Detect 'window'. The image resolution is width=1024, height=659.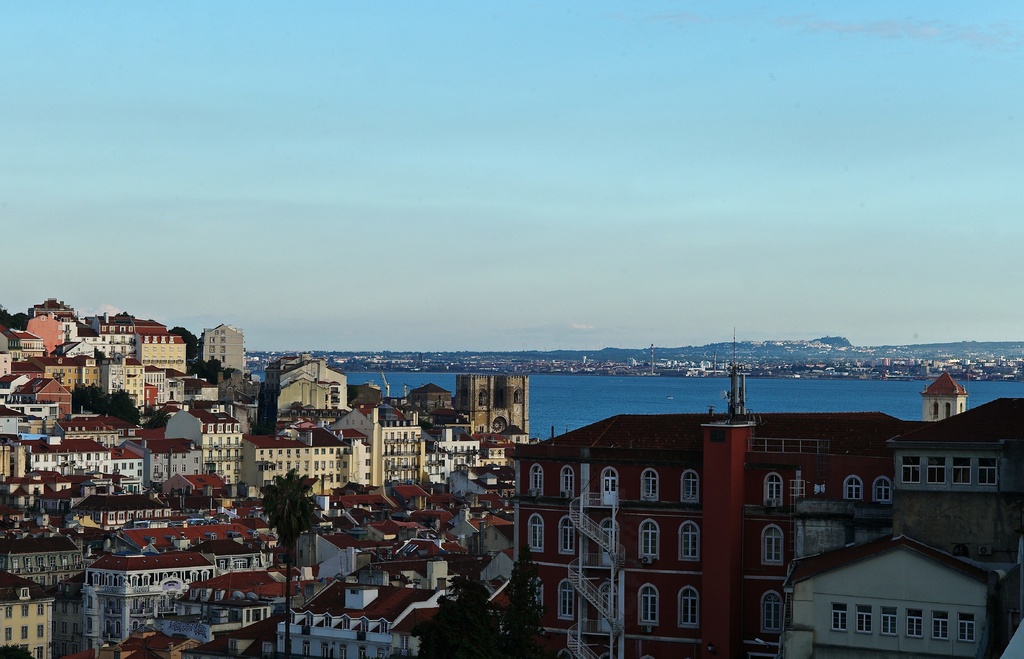
522, 513, 547, 558.
